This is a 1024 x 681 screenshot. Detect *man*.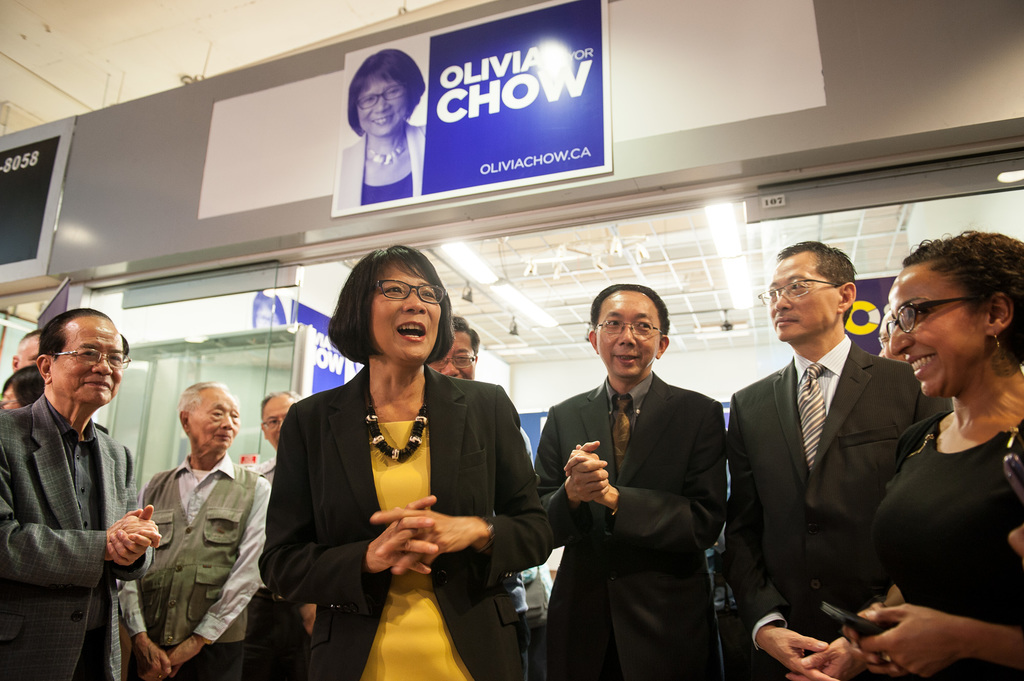
bbox=[728, 241, 943, 680].
